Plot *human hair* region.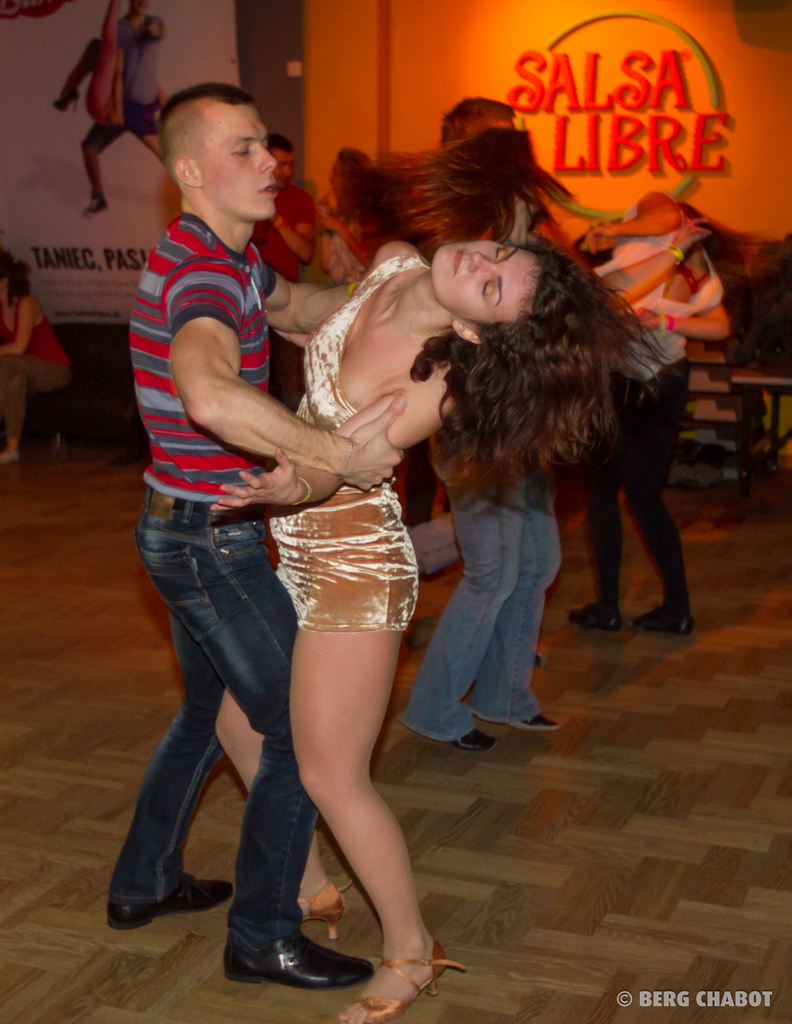
Plotted at 406:246:664:530.
